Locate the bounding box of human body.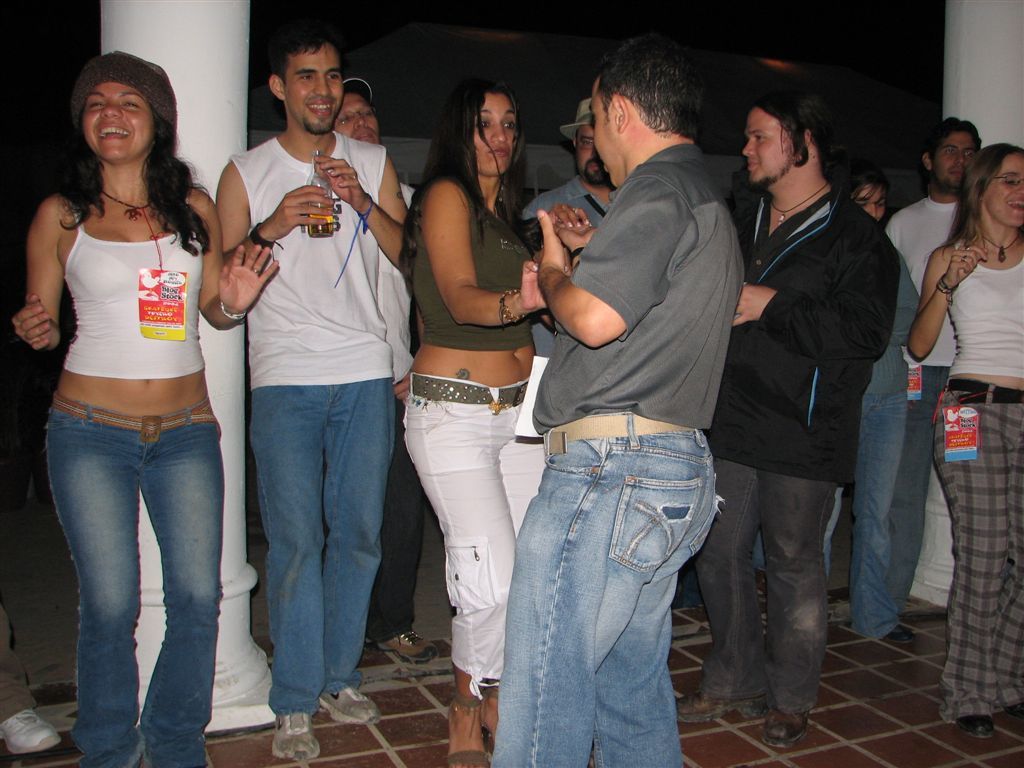
Bounding box: box(394, 29, 552, 687).
